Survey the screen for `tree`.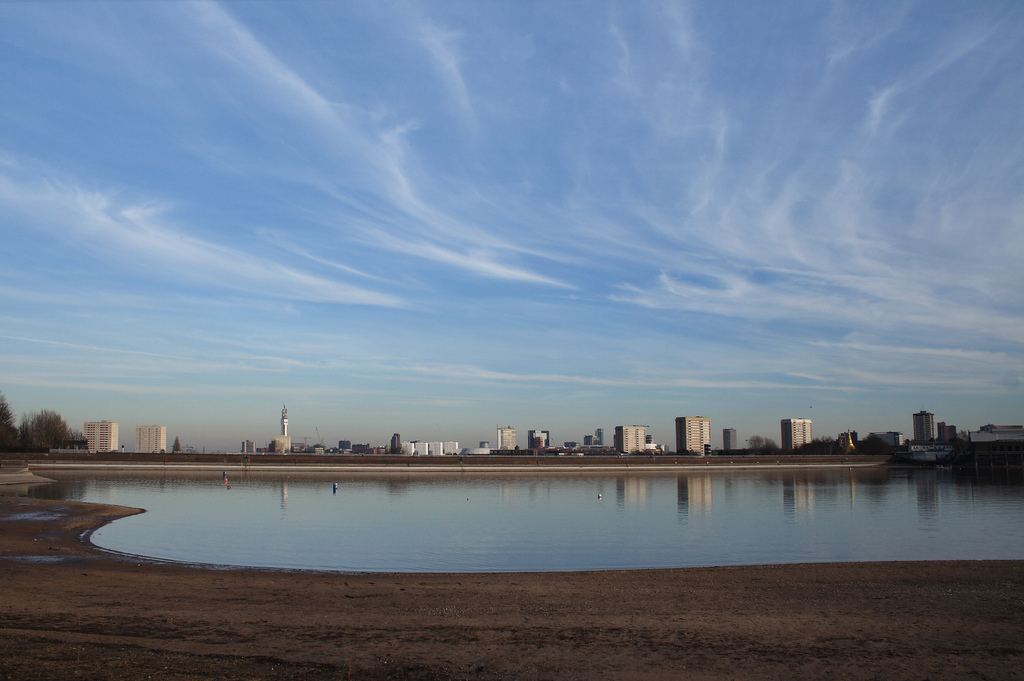
Survey found: bbox=[745, 435, 783, 455].
